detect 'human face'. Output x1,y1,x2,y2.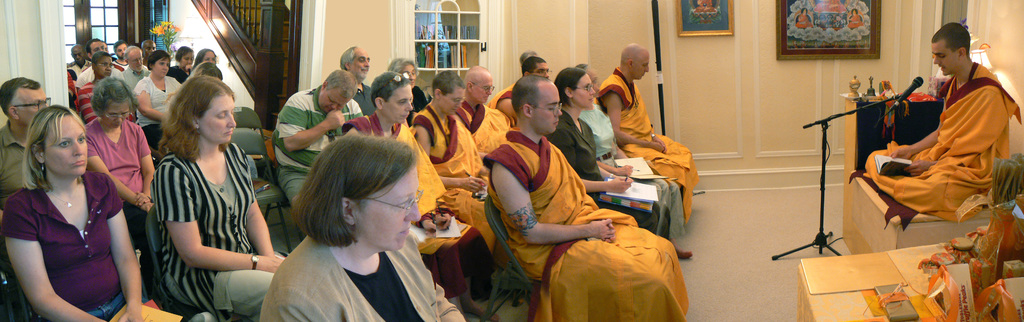
358,167,420,251.
